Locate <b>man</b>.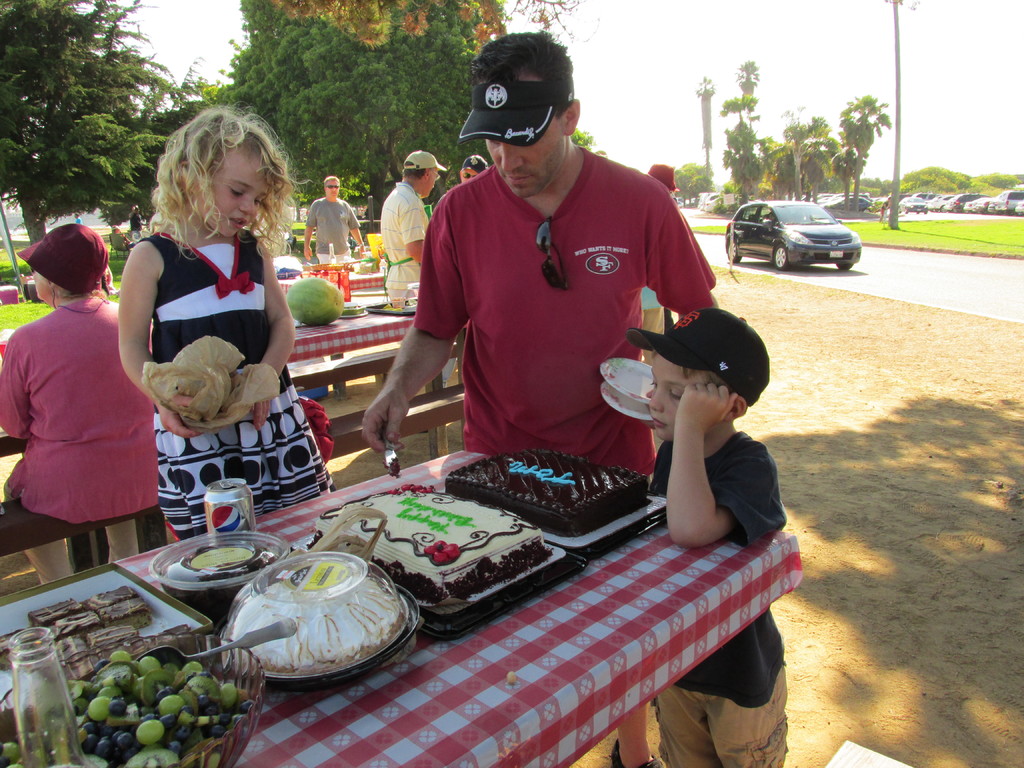
Bounding box: locate(129, 206, 143, 241).
